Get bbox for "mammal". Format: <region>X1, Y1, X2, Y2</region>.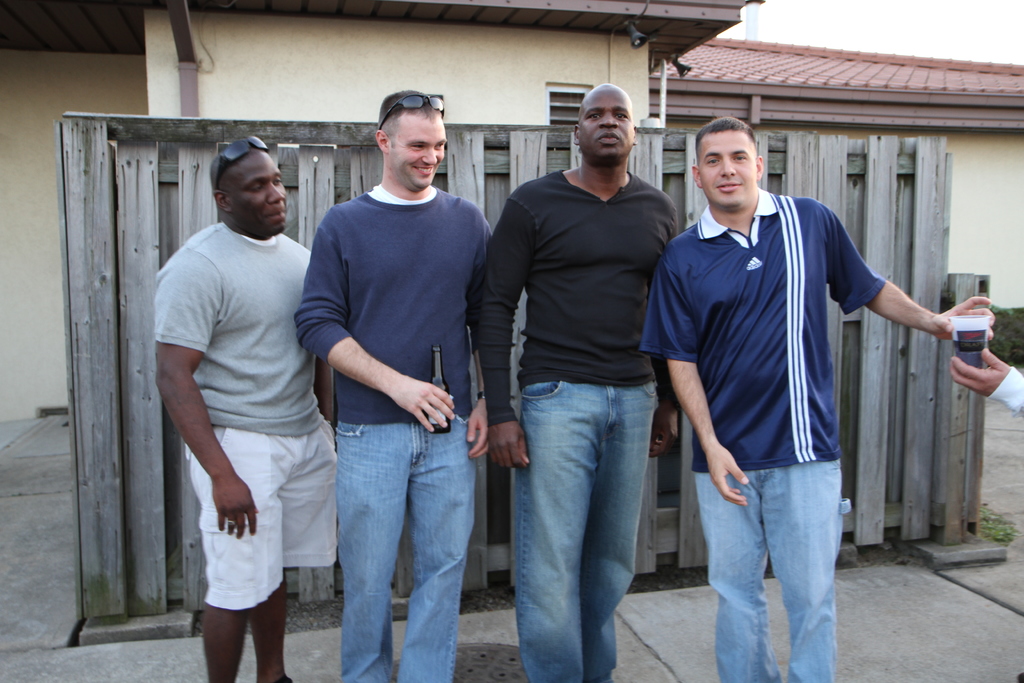
<region>948, 343, 1023, 680</region>.
